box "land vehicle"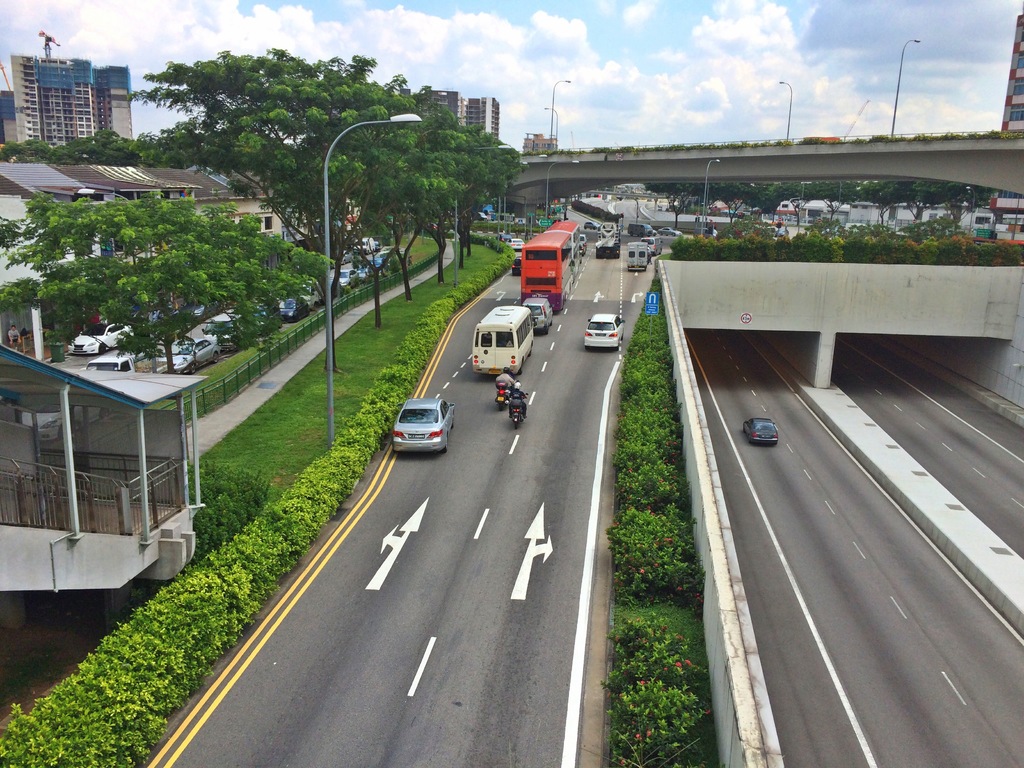
BBox(370, 251, 385, 263)
